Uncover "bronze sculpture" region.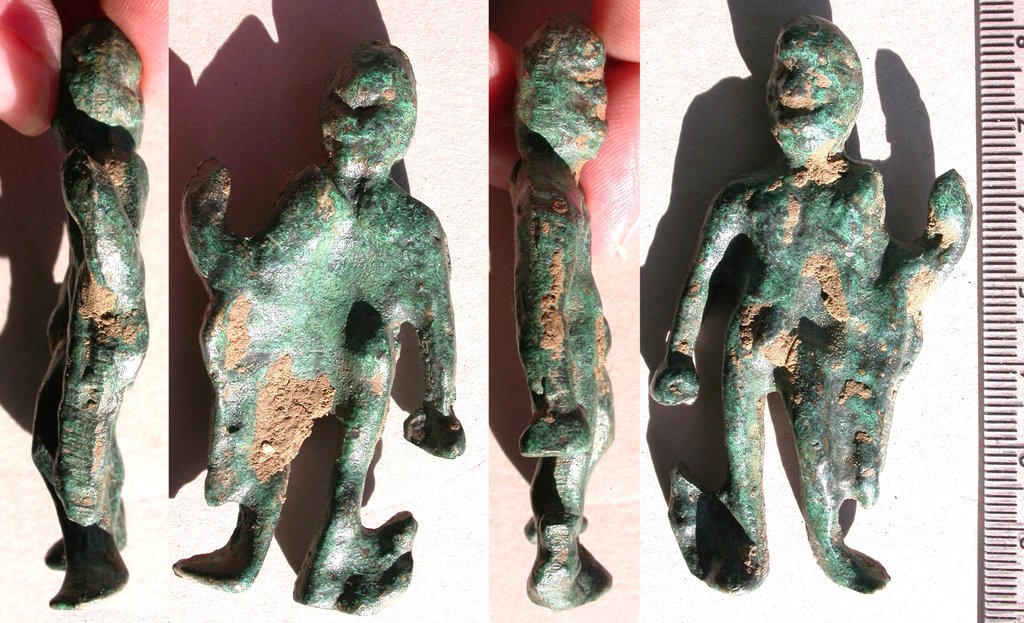
Uncovered: [510, 12, 614, 613].
